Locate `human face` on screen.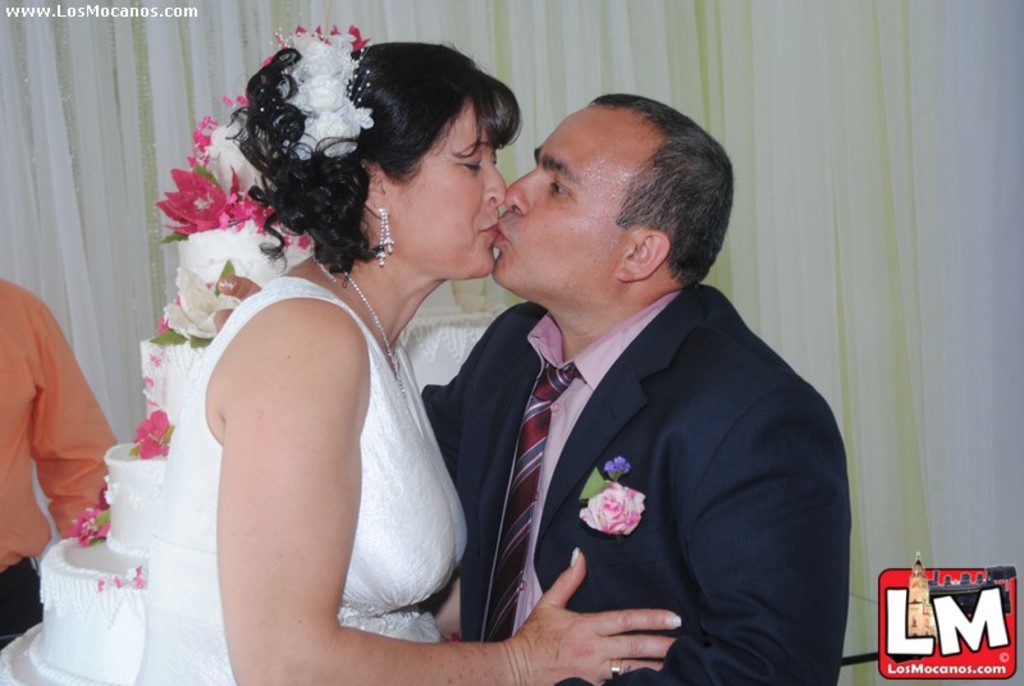
On screen at 492/102/632/291.
